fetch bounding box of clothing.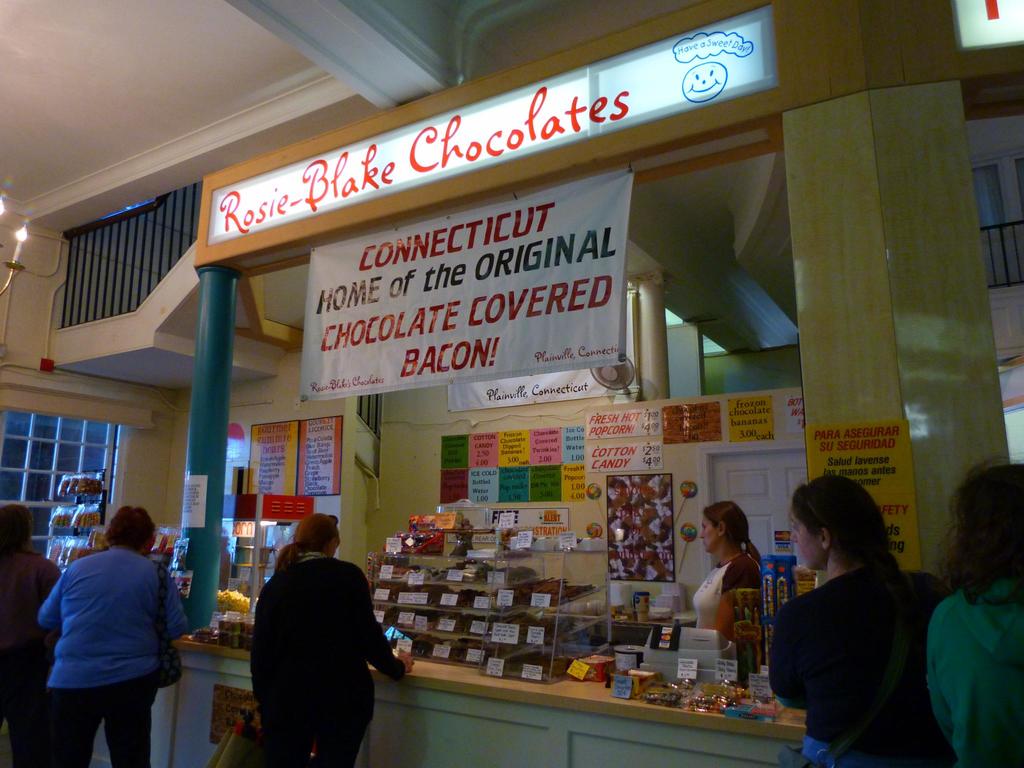
Bbox: 252/554/408/767.
